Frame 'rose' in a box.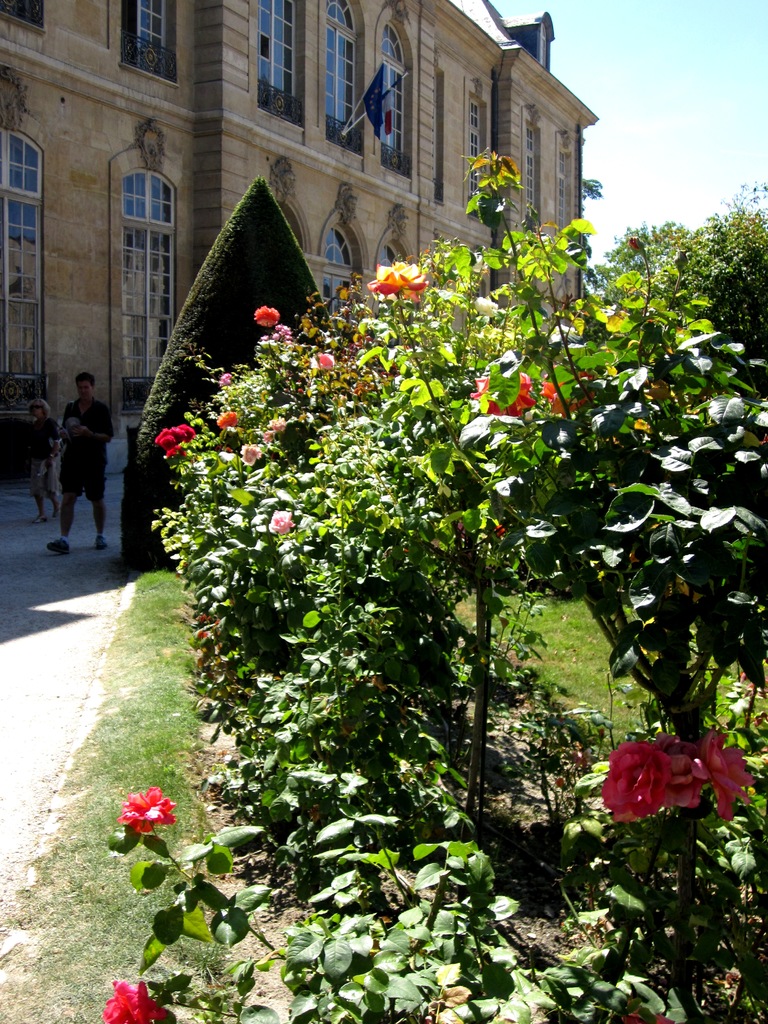
[120, 788, 179, 836].
